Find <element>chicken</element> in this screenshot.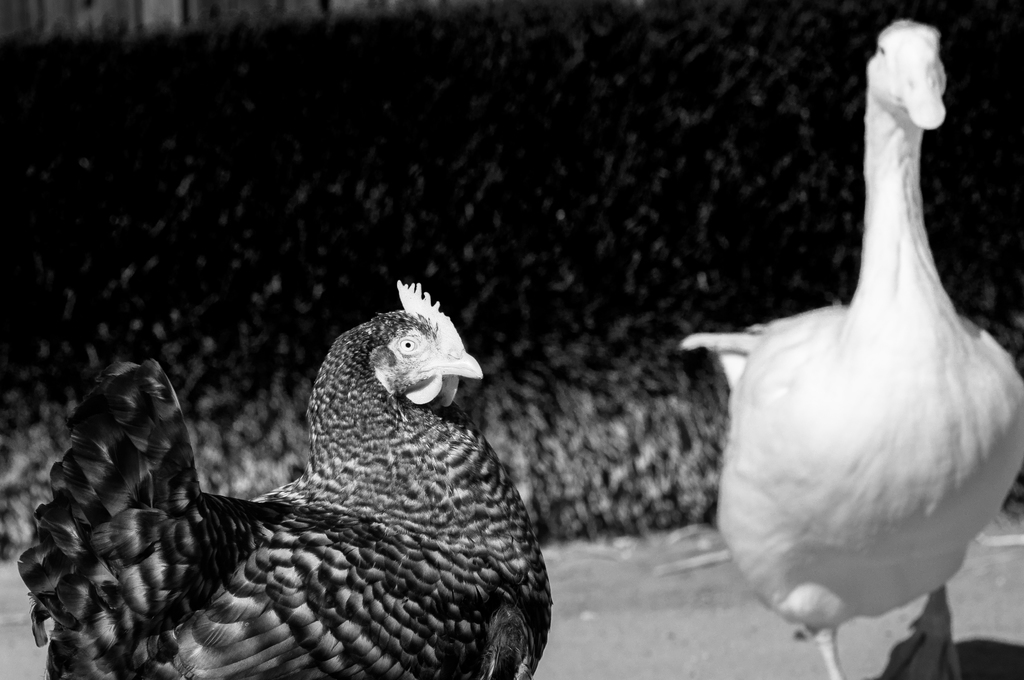
The bounding box for <element>chicken</element> is {"x1": 8, "y1": 278, "x2": 551, "y2": 679}.
